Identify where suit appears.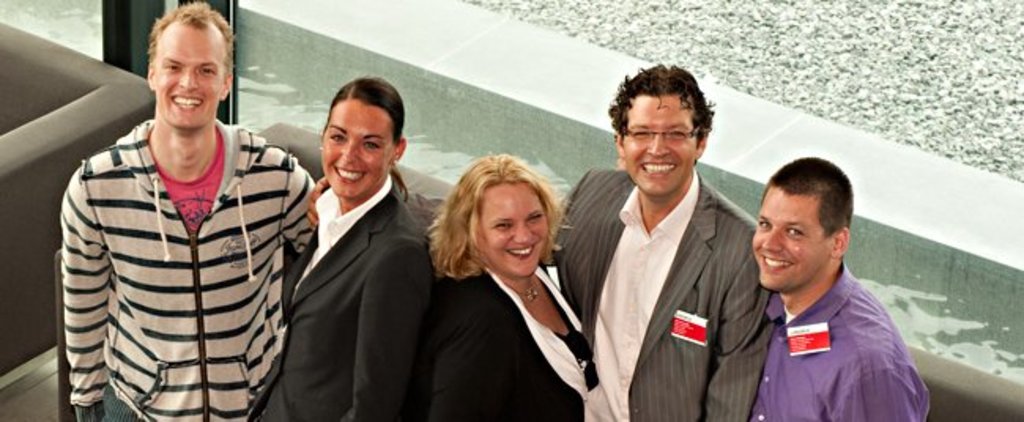
Appears at 544, 172, 770, 420.
